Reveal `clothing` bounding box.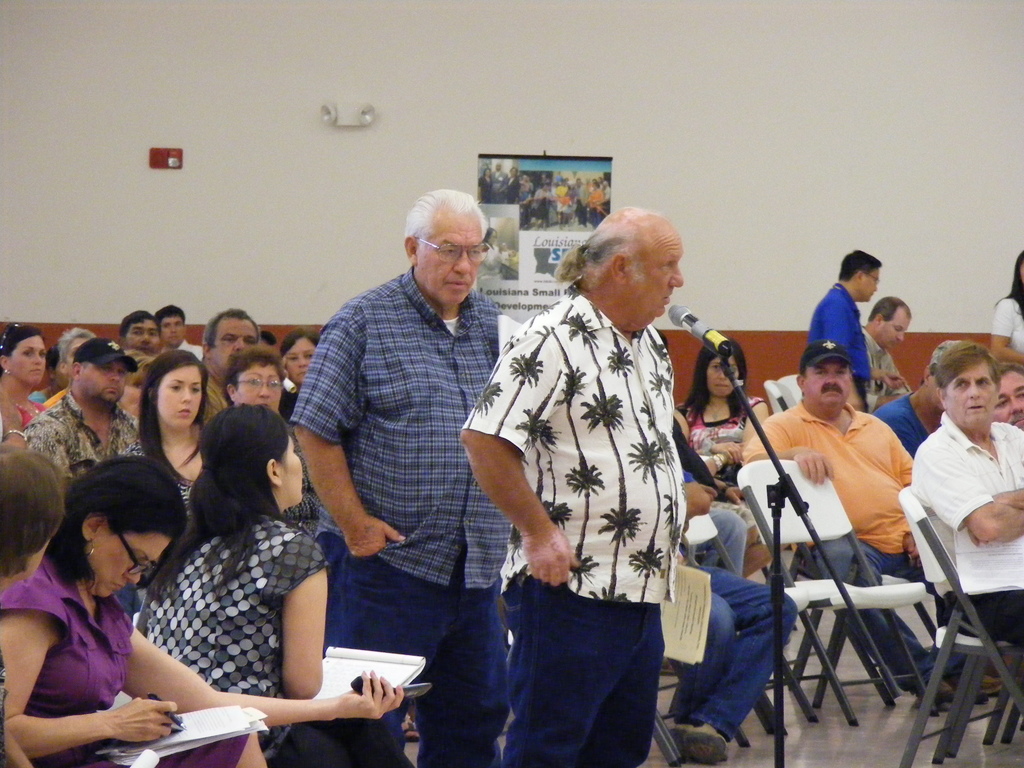
Revealed: (left=468, top=290, right=680, bottom=767).
